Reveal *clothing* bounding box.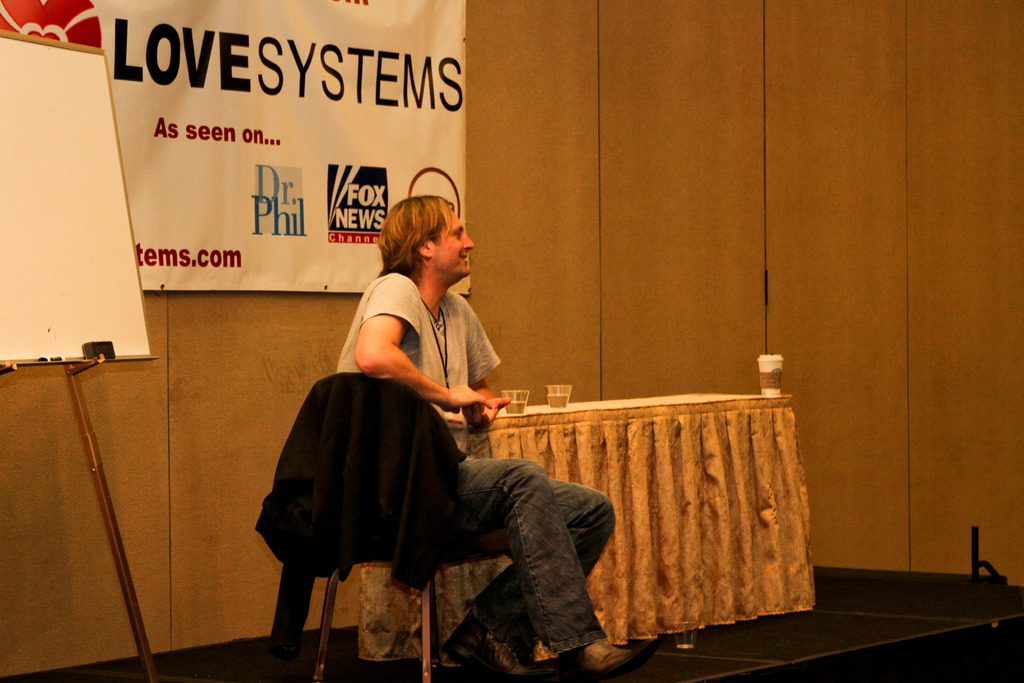
Revealed: pyautogui.locateOnScreen(328, 273, 616, 661).
